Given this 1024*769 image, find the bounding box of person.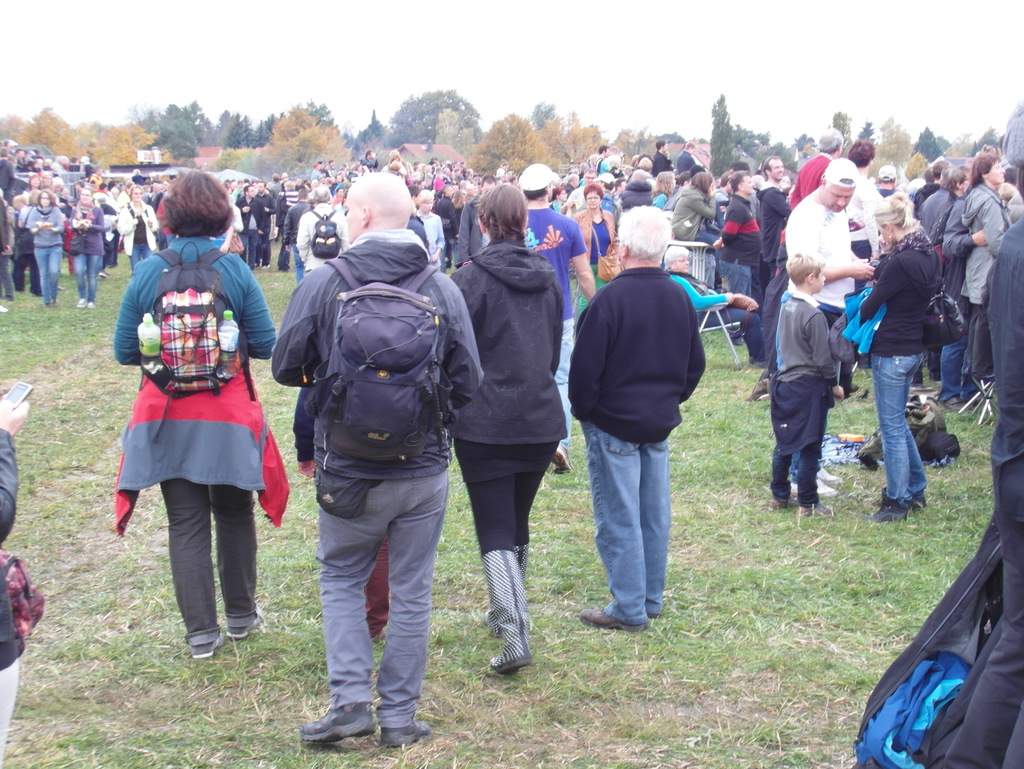
locate(663, 247, 774, 370).
